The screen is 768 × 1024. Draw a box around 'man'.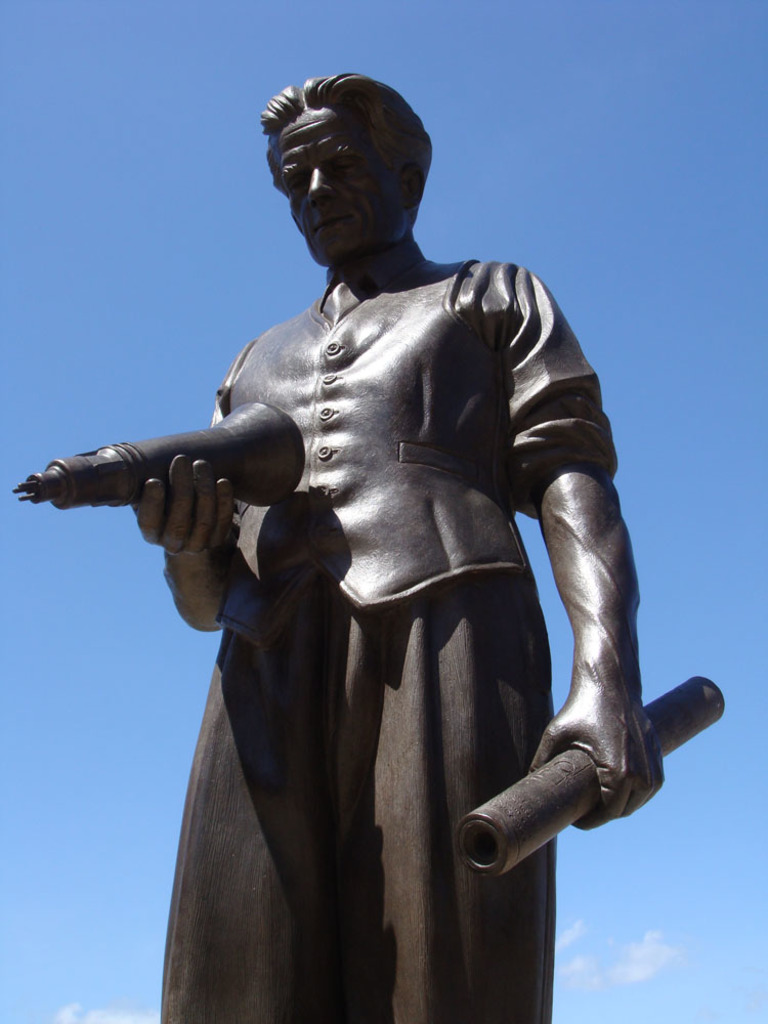
[115, 47, 672, 1015].
